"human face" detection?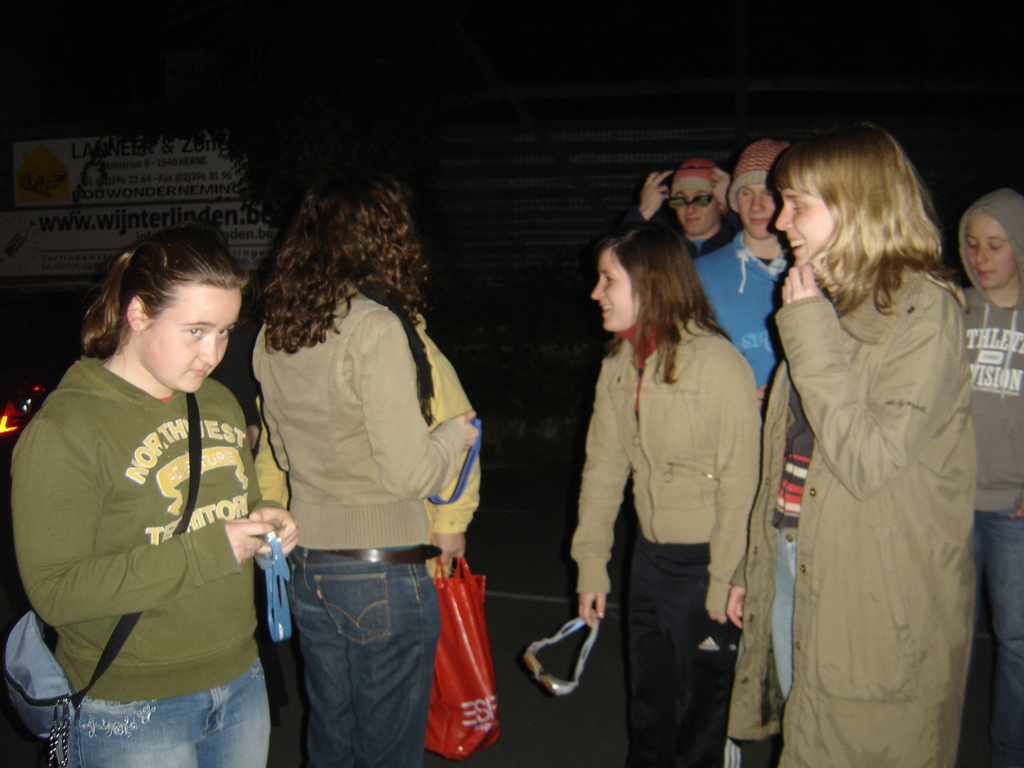
(744, 182, 772, 240)
